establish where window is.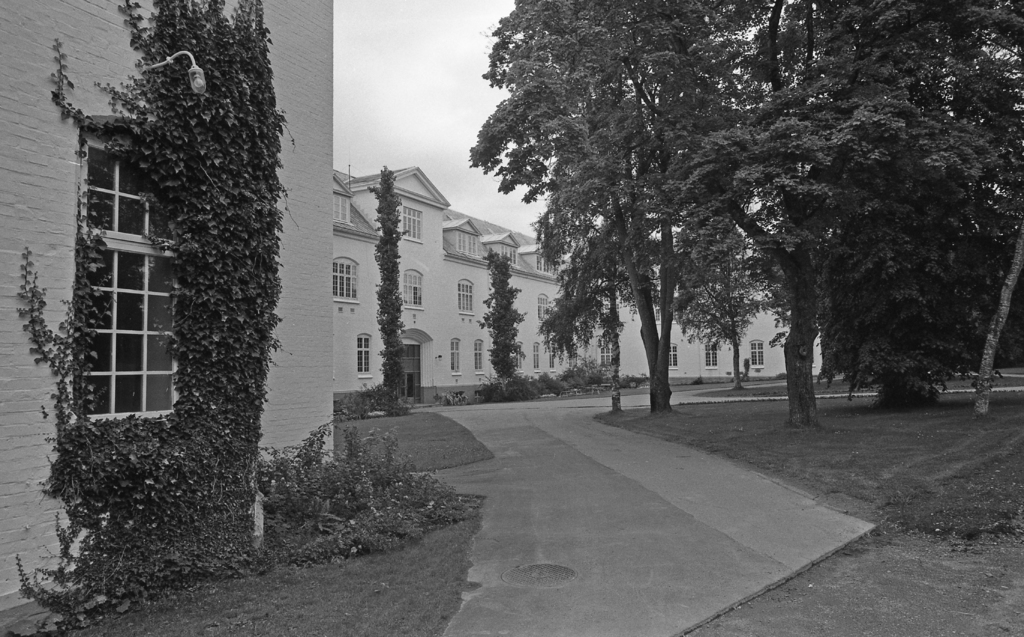
Established at bbox(598, 337, 614, 364).
